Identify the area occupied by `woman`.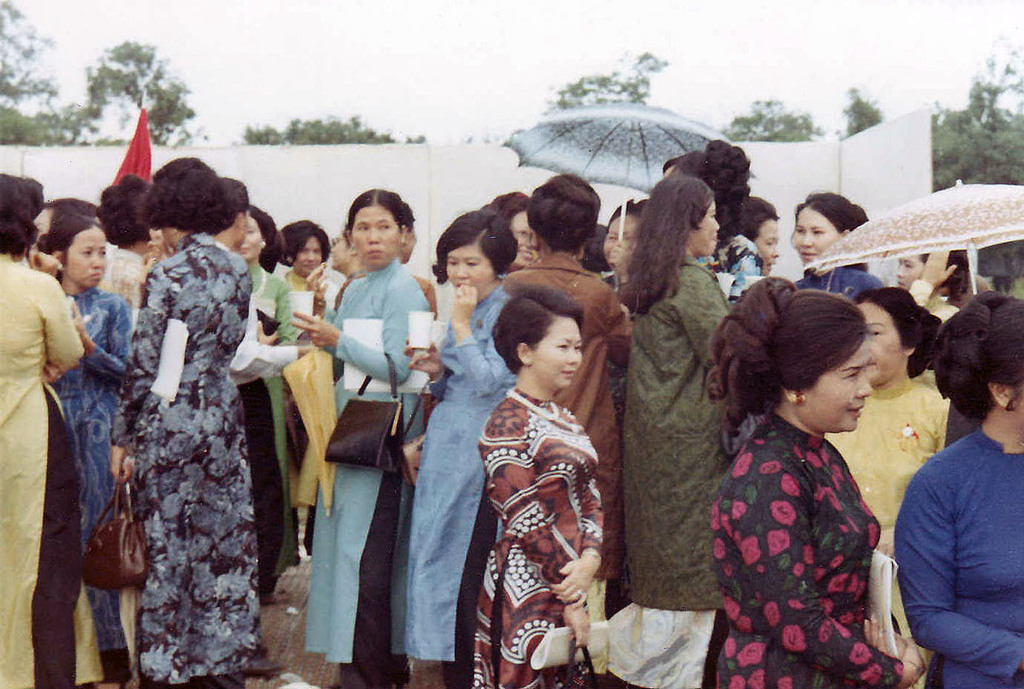
Area: (889,288,1023,688).
